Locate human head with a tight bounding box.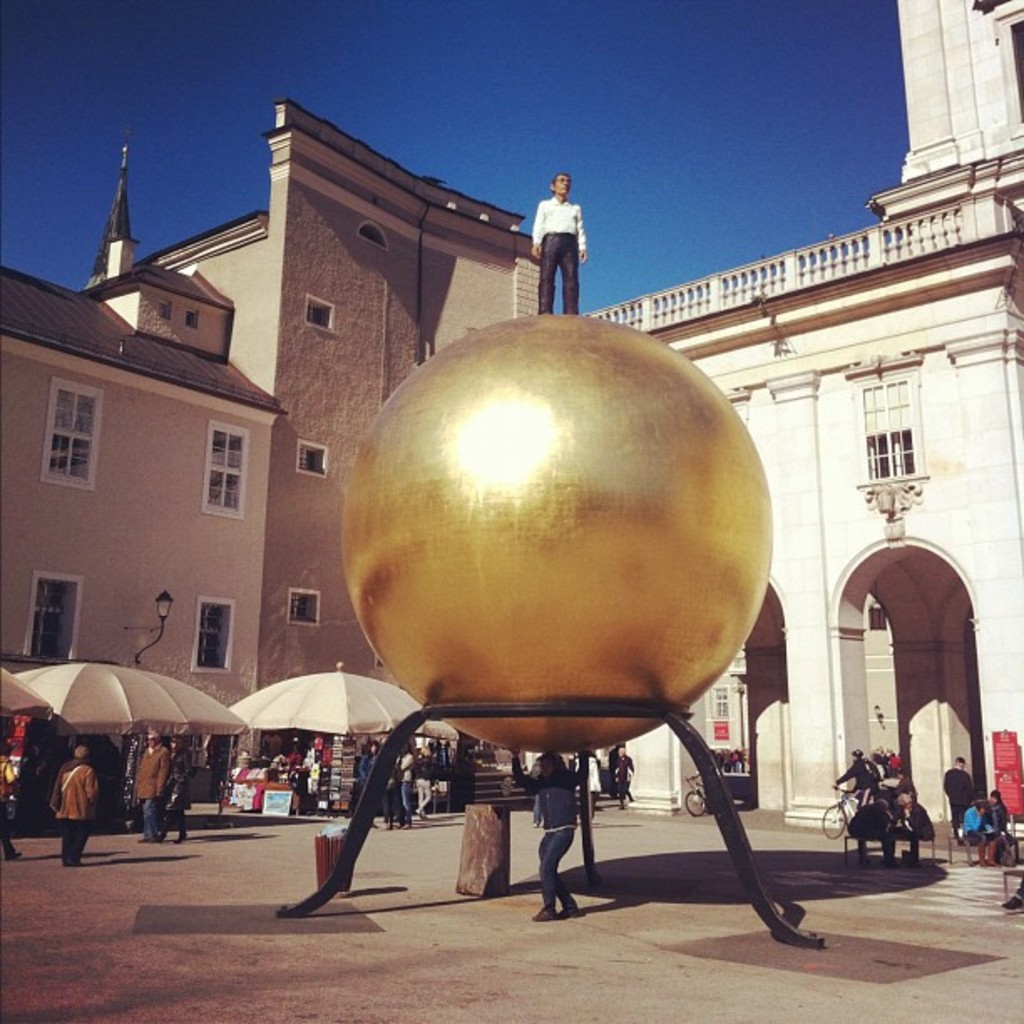
box(539, 750, 562, 780).
